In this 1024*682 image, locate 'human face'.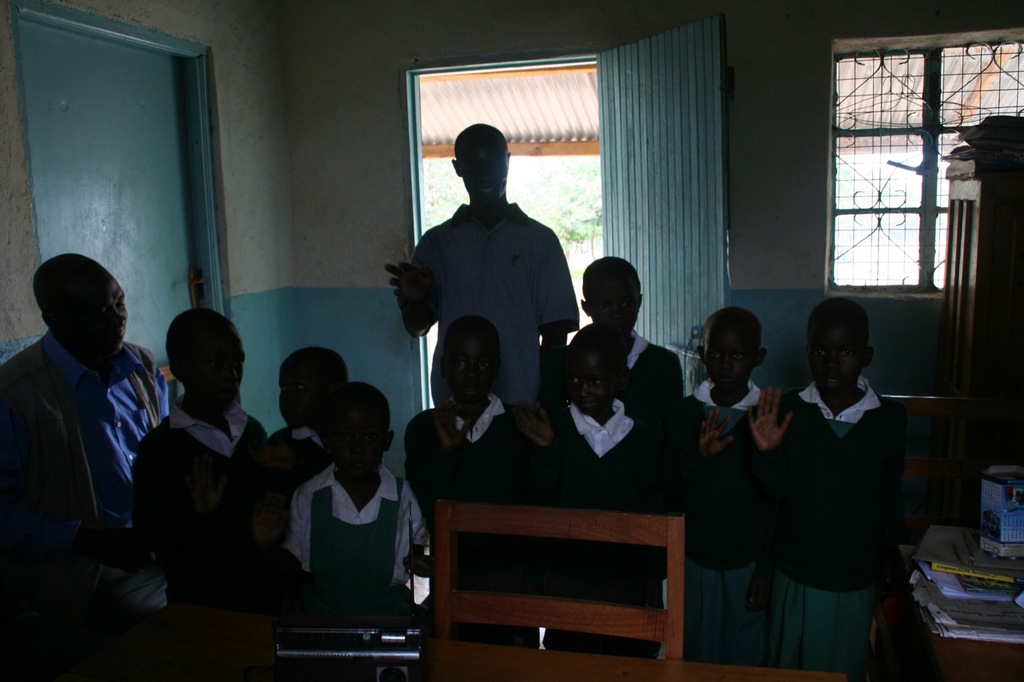
Bounding box: Rect(567, 342, 615, 418).
